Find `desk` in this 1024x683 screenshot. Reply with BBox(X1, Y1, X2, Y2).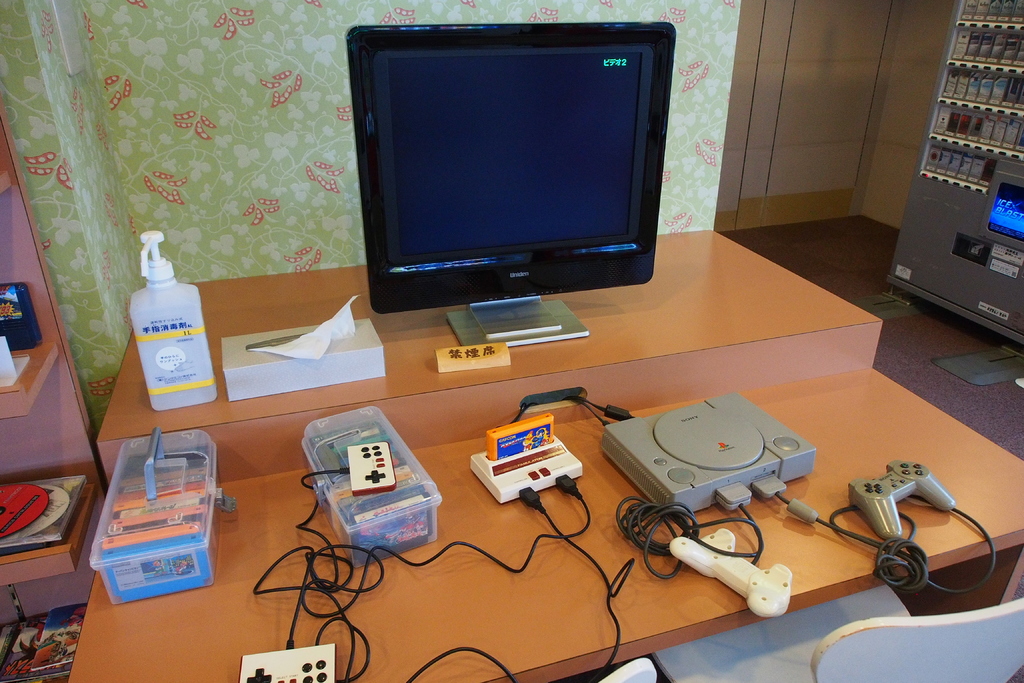
BBox(8, 217, 995, 677).
